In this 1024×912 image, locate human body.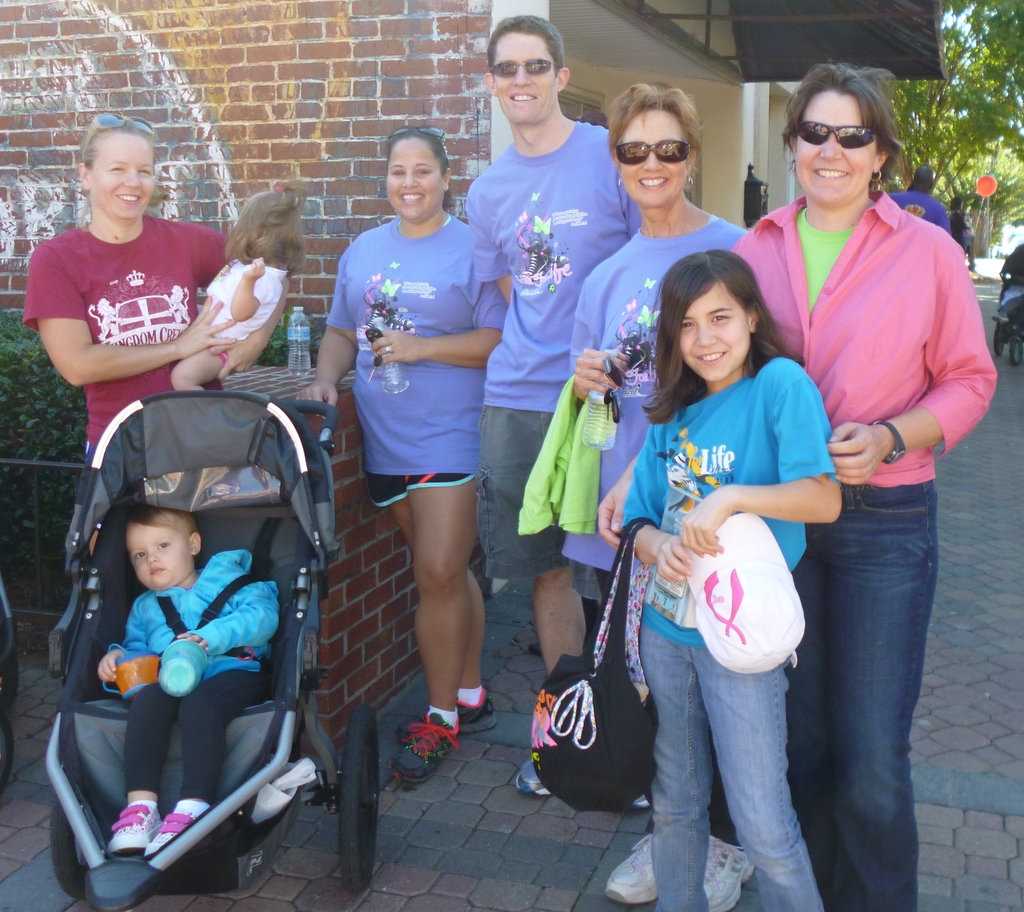
Bounding box: x1=25 y1=123 x2=291 y2=498.
